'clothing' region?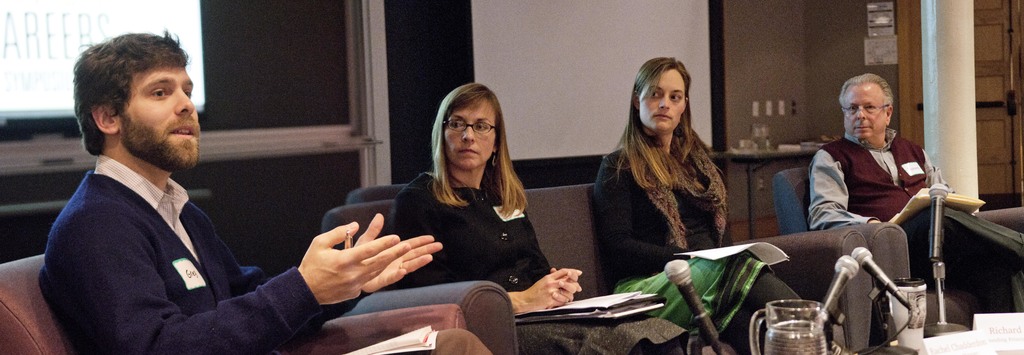
bbox=(592, 141, 803, 354)
